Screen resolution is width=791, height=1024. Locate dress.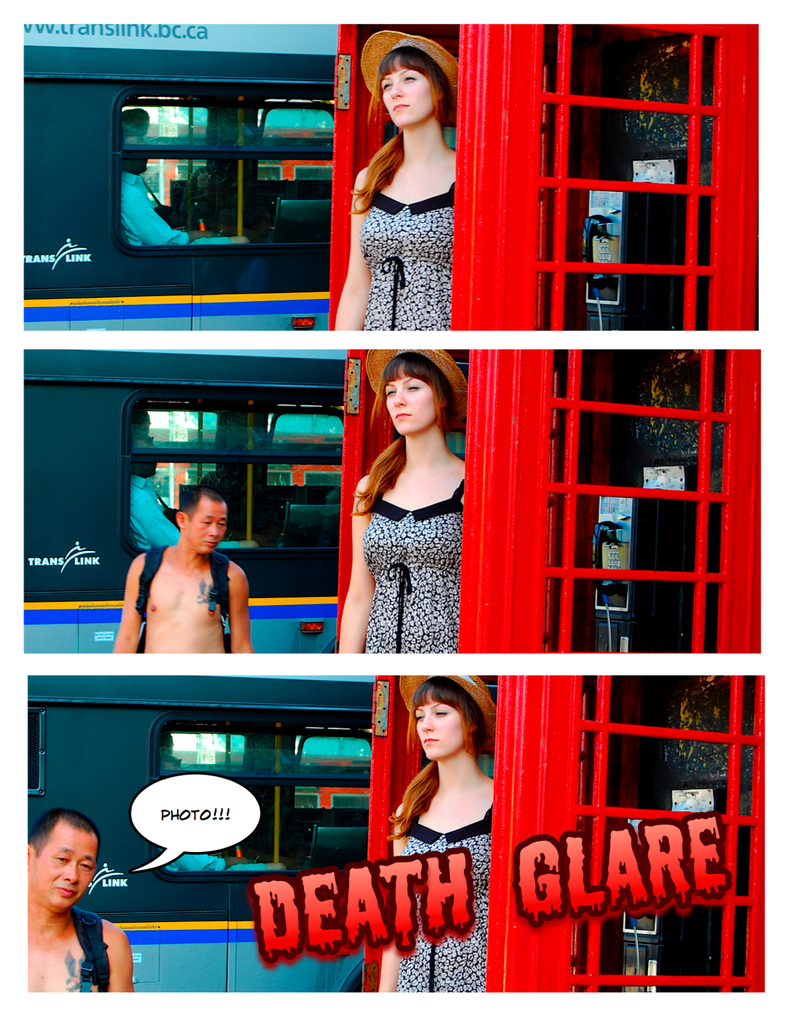
detection(400, 798, 498, 994).
